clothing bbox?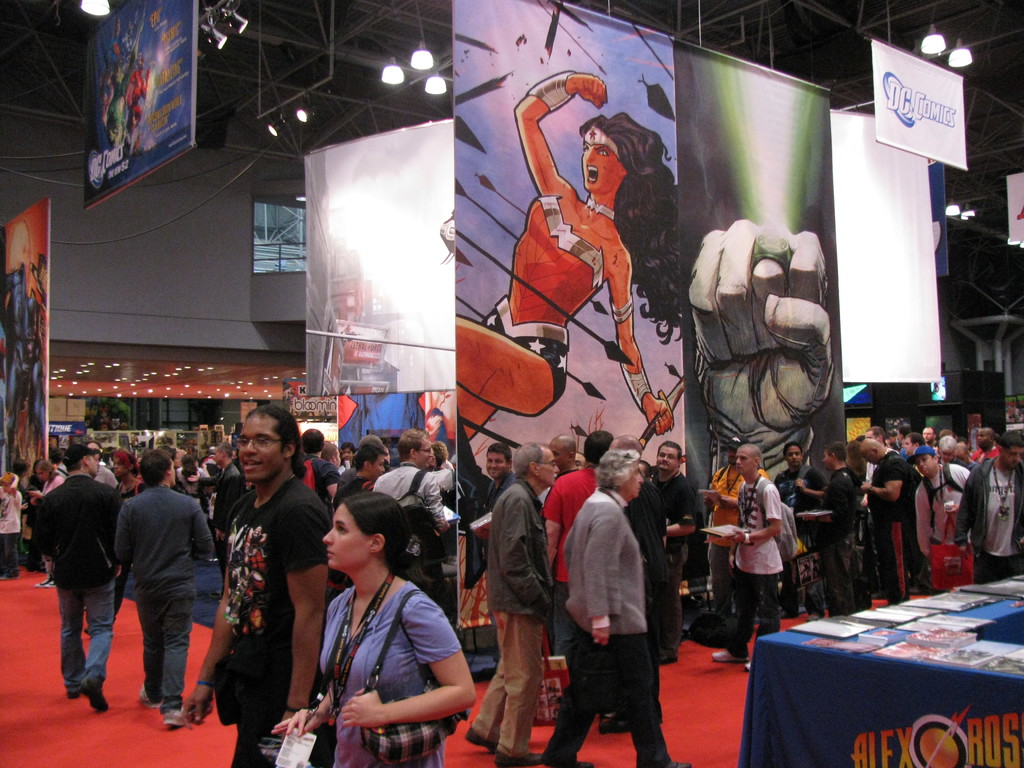
(481,468,513,518)
